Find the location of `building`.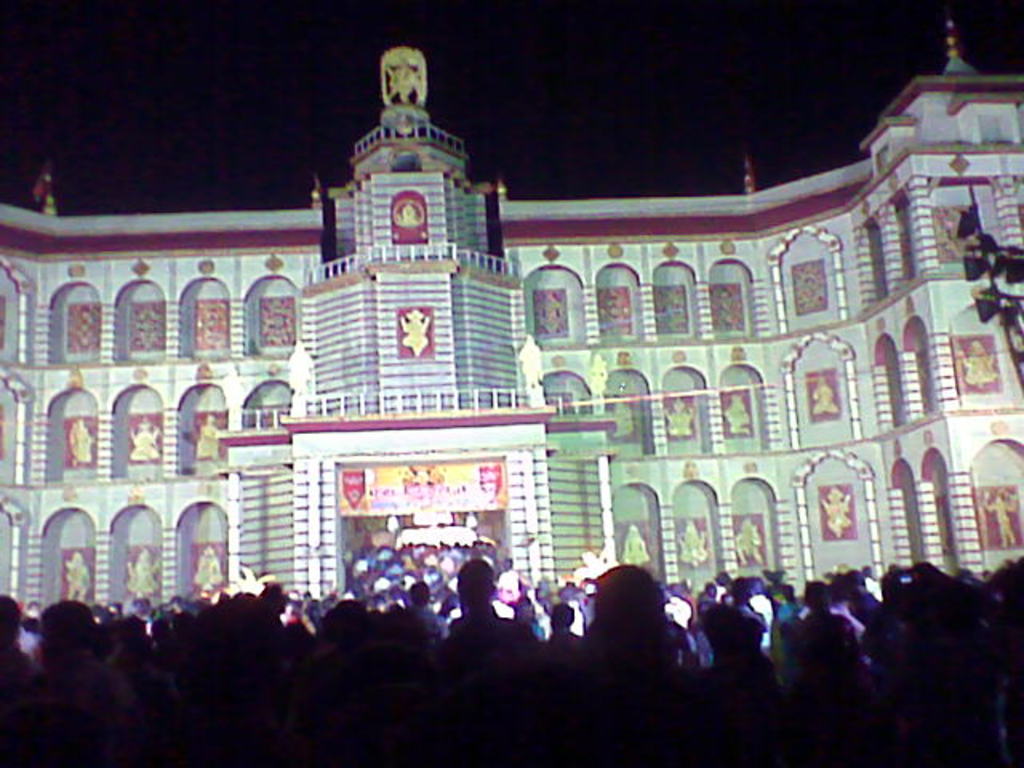
Location: left=0, top=19, right=1022, bottom=616.
